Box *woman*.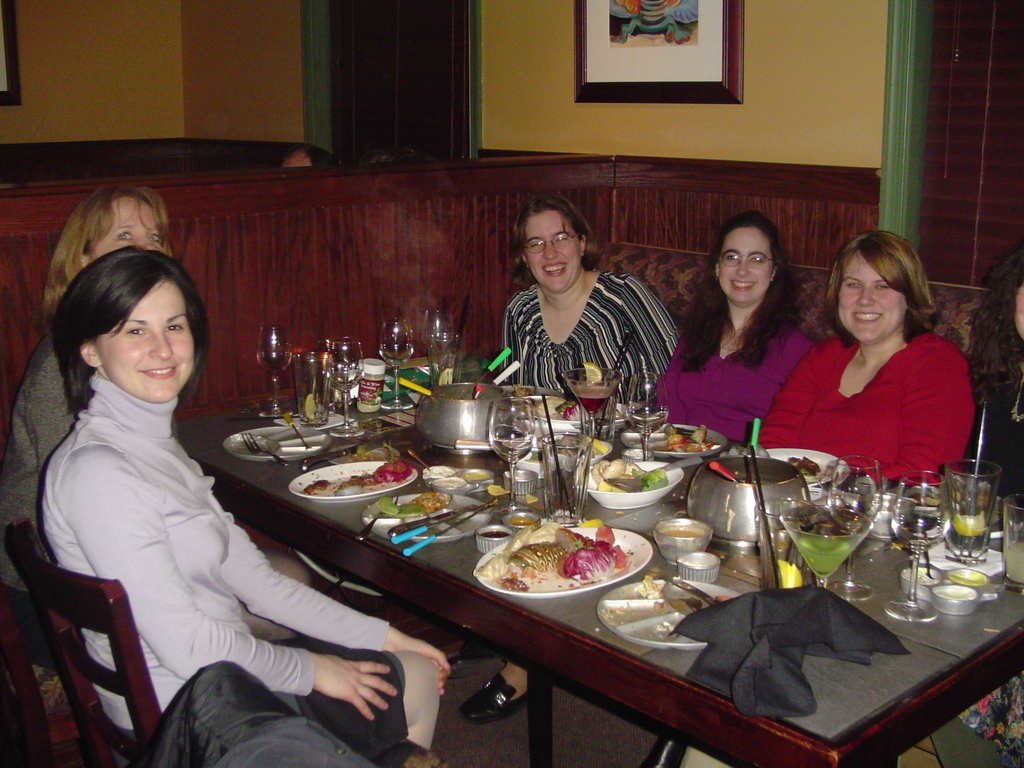
x1=0 y1=182 x2=177 y2=591.
